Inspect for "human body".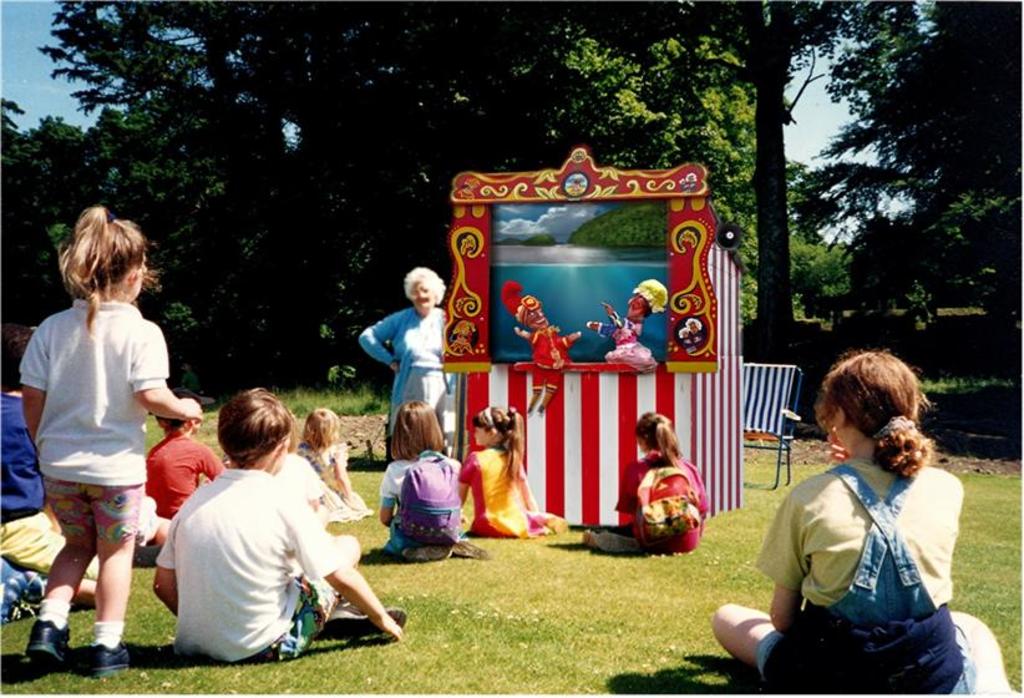
Inspection: <bbox>380, 400, 476, 563</bbox>.
